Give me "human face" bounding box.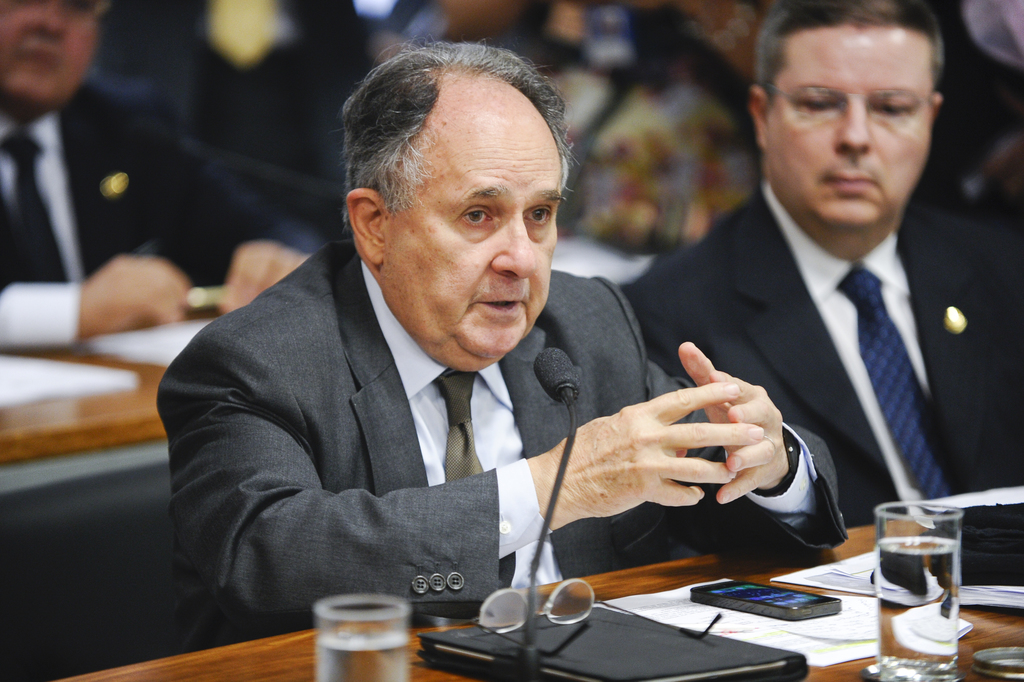
x1=768, y1=29, x2=938, y2=228.
